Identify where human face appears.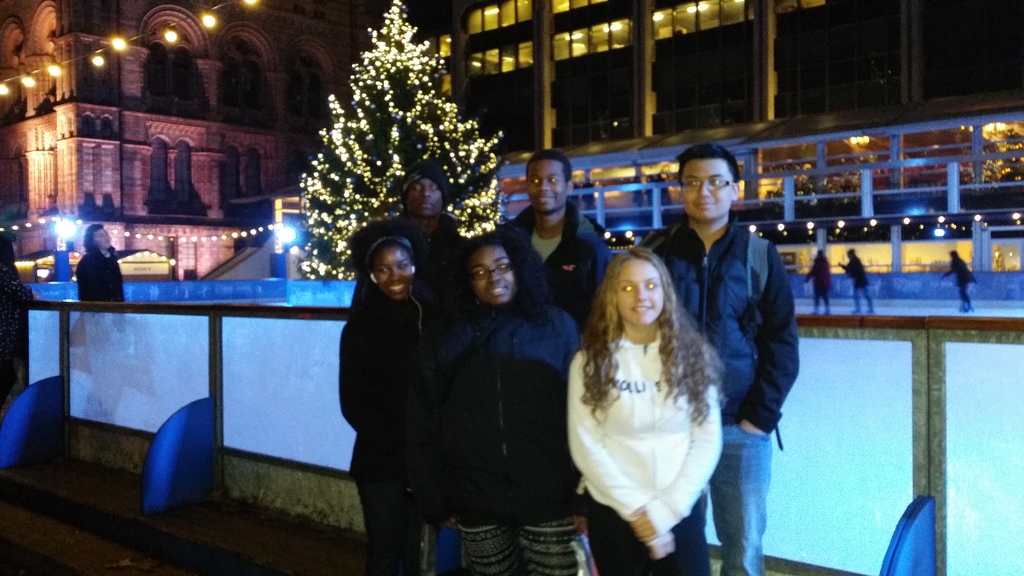
Appears at l=408, t=178, r=444, b=218.
